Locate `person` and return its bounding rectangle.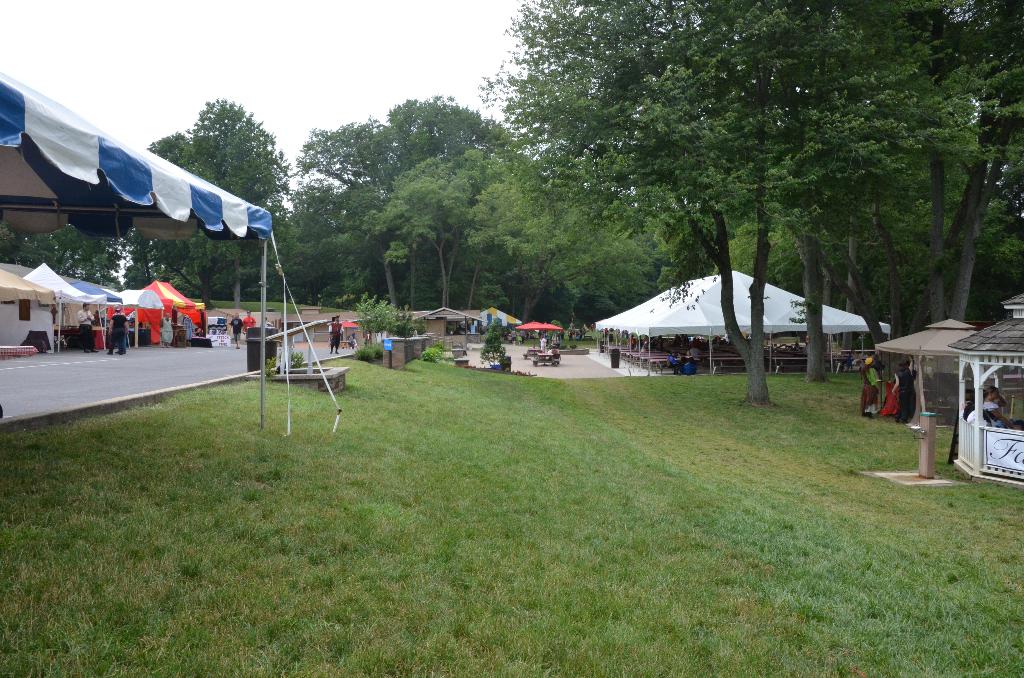
pyautogui.locateOnScreen(861, 356, 879, 418).
